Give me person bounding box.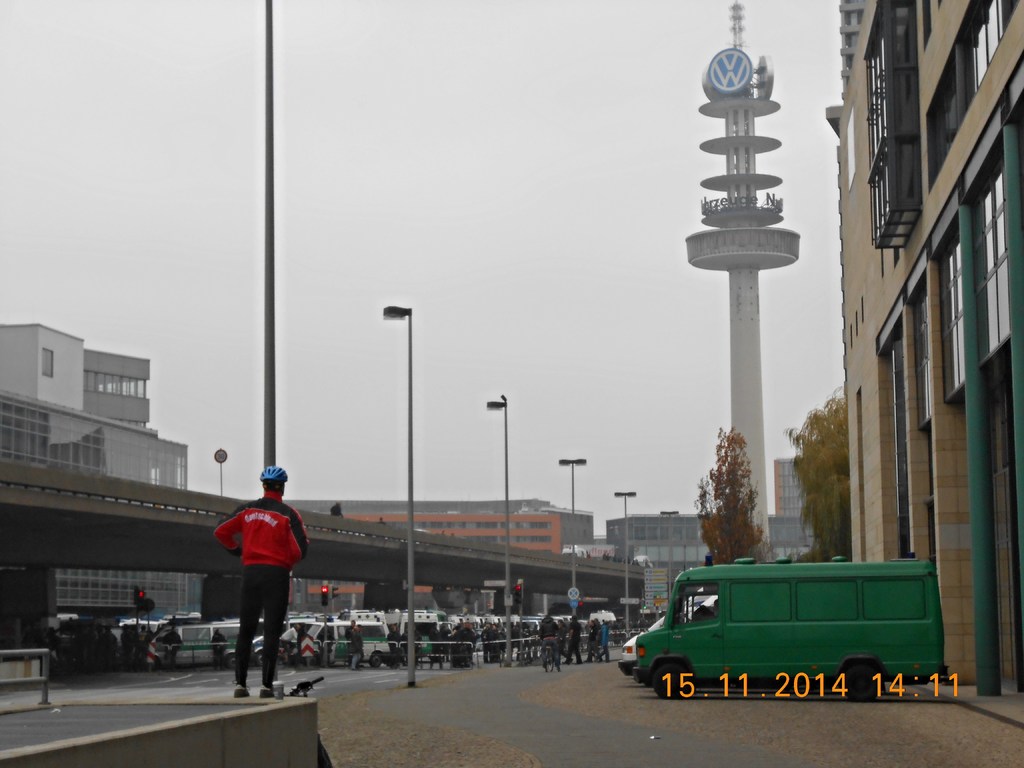
210:469:302:692.
